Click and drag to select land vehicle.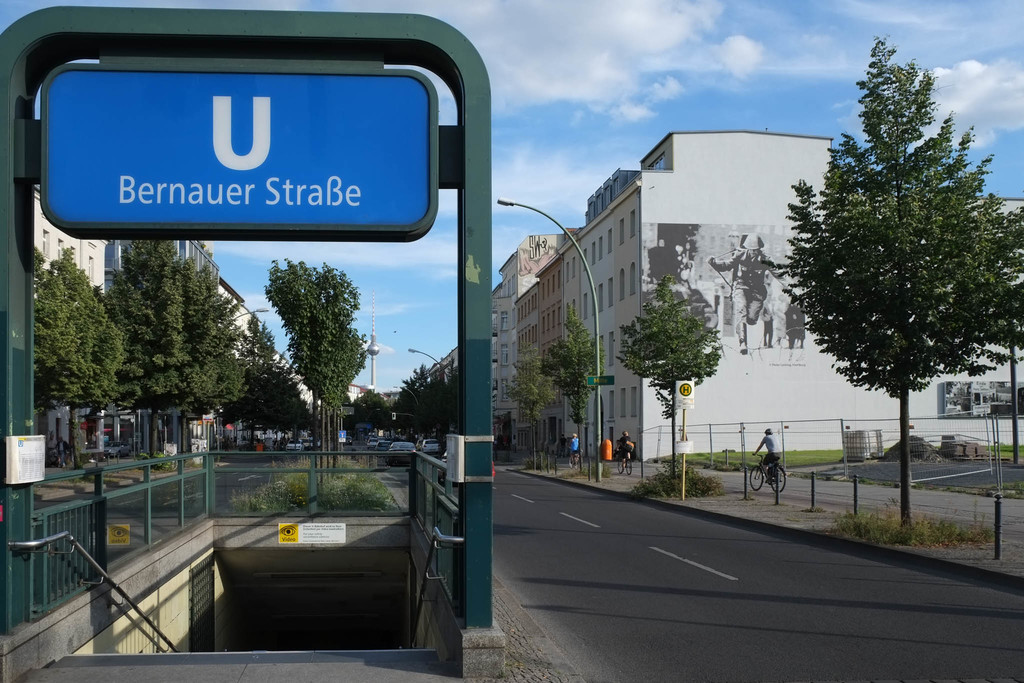
Selection: (x1=388, y1=441, x2=420, y2=465).
